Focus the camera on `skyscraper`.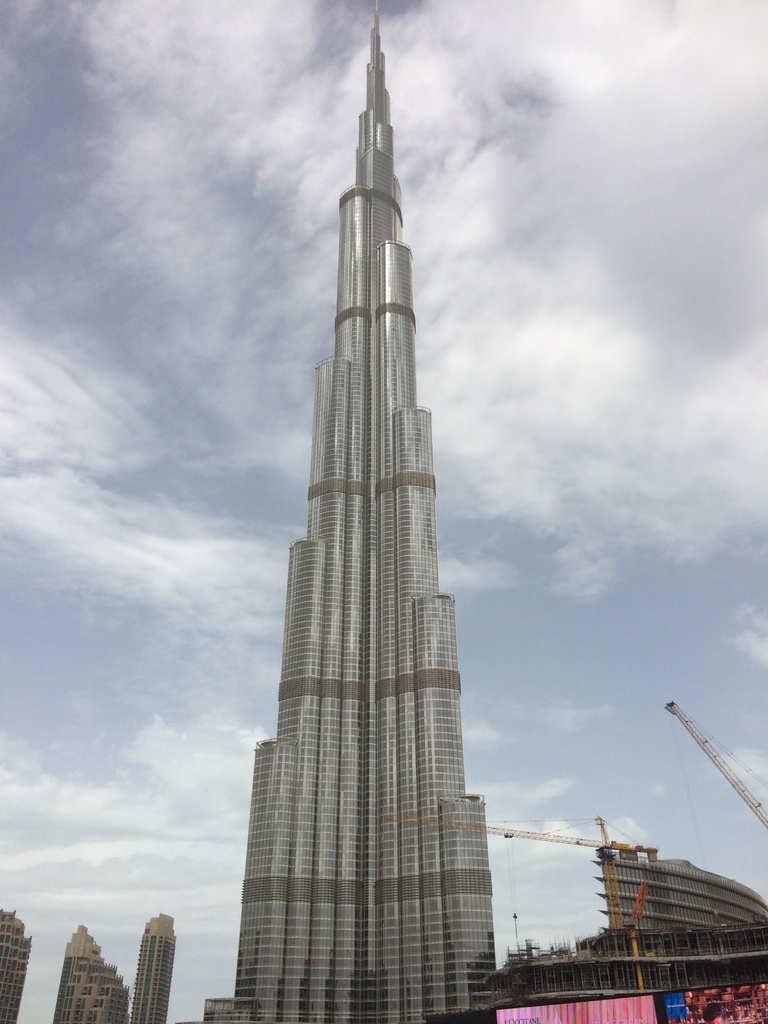
Focus region: box(221, 31, 497, 986).
